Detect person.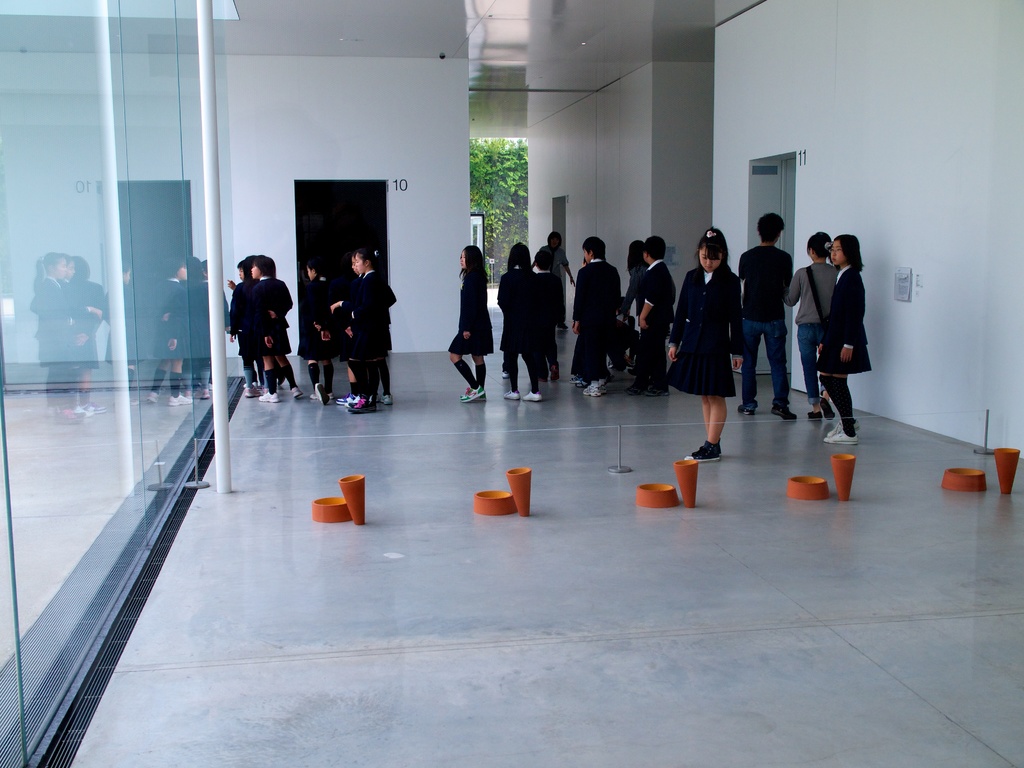
Detected at (659, 223, 748, 457).
